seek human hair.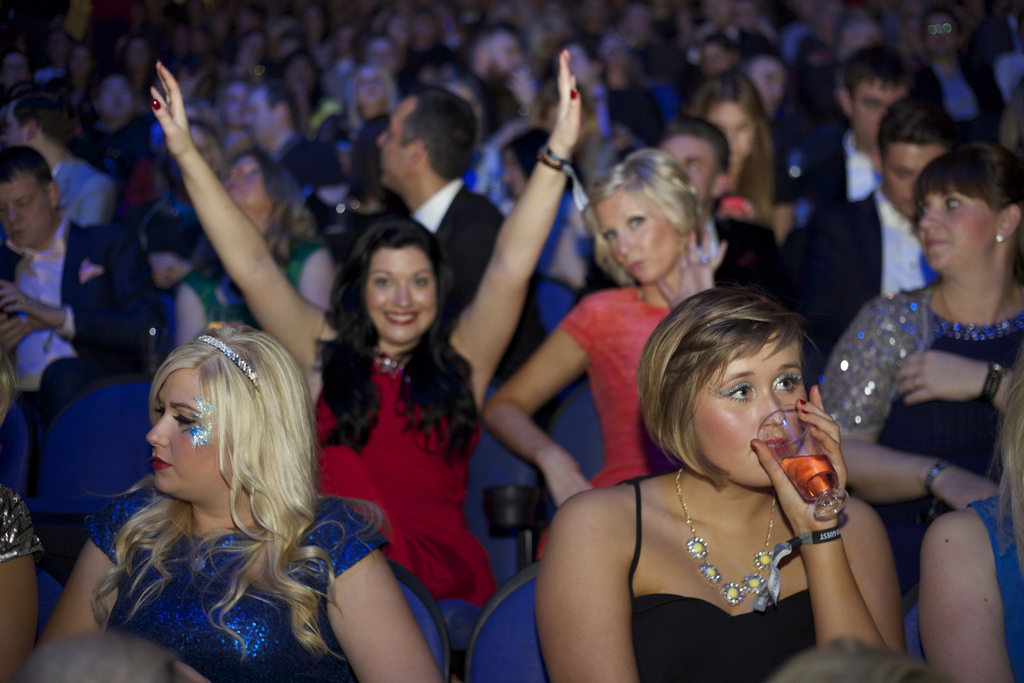
left=636, top=283, right=820, bottom=490.
